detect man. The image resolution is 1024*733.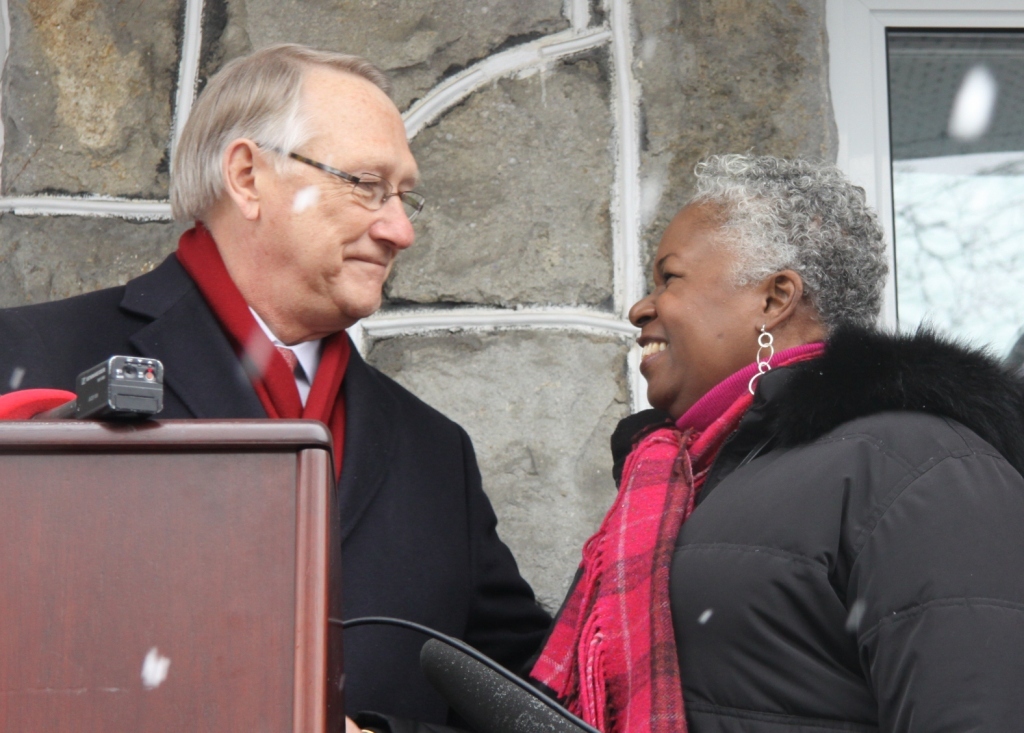
x1=63, y1=62, x2=568, y2=693.
